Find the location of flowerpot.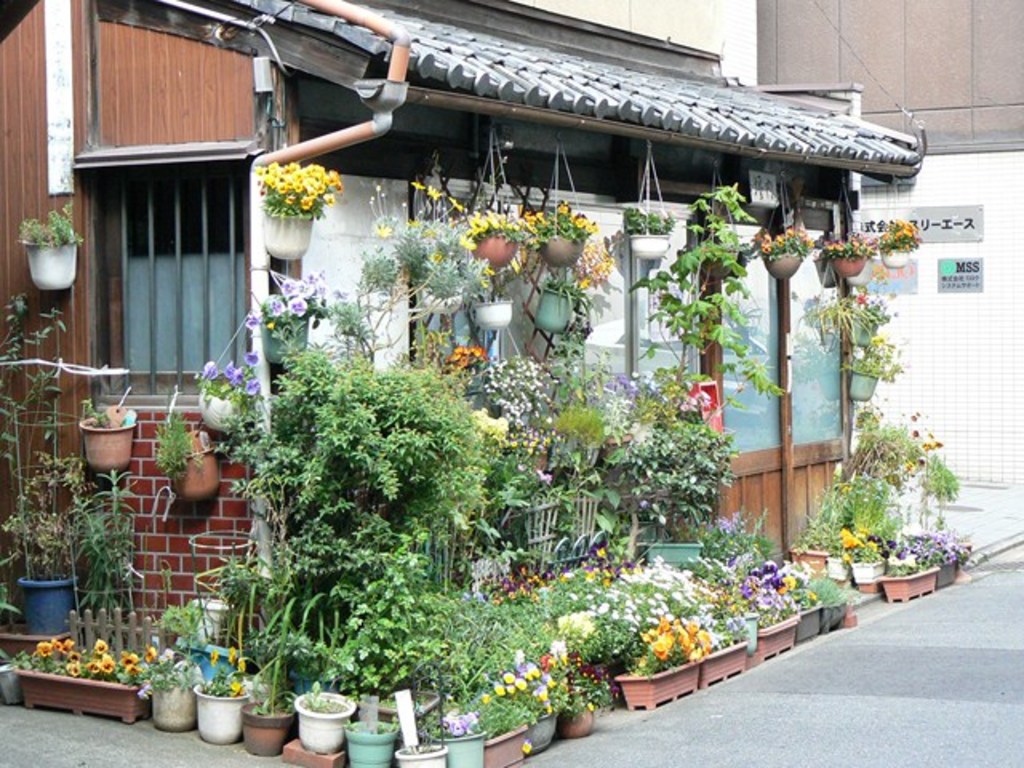
Location: 256 210 315 261.
